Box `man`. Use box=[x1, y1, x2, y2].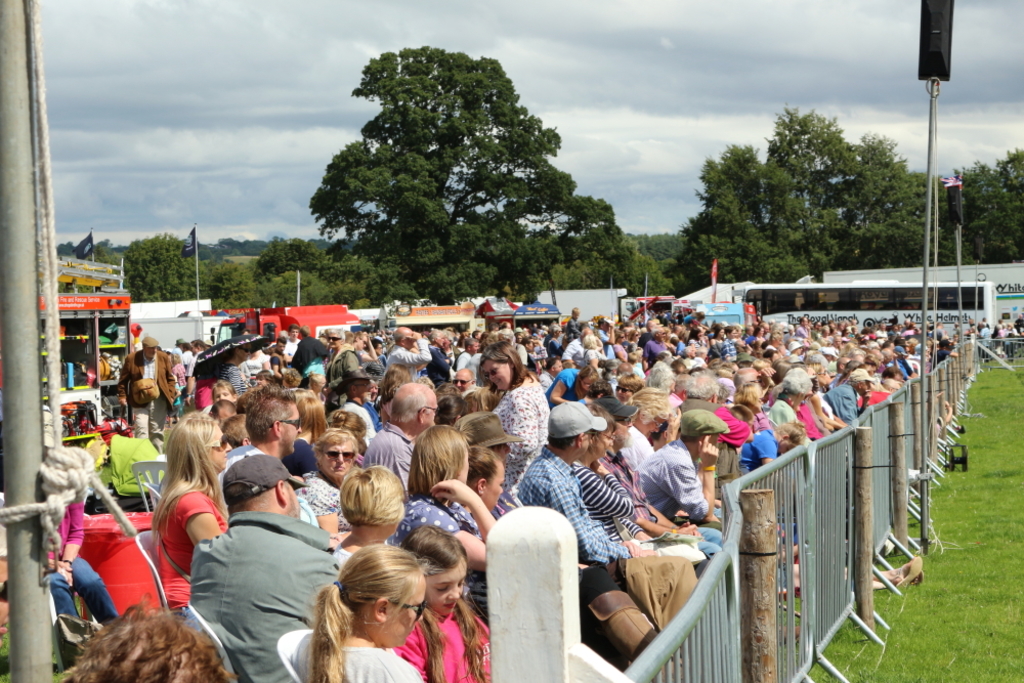
box=[116, 338, 179, 454].
